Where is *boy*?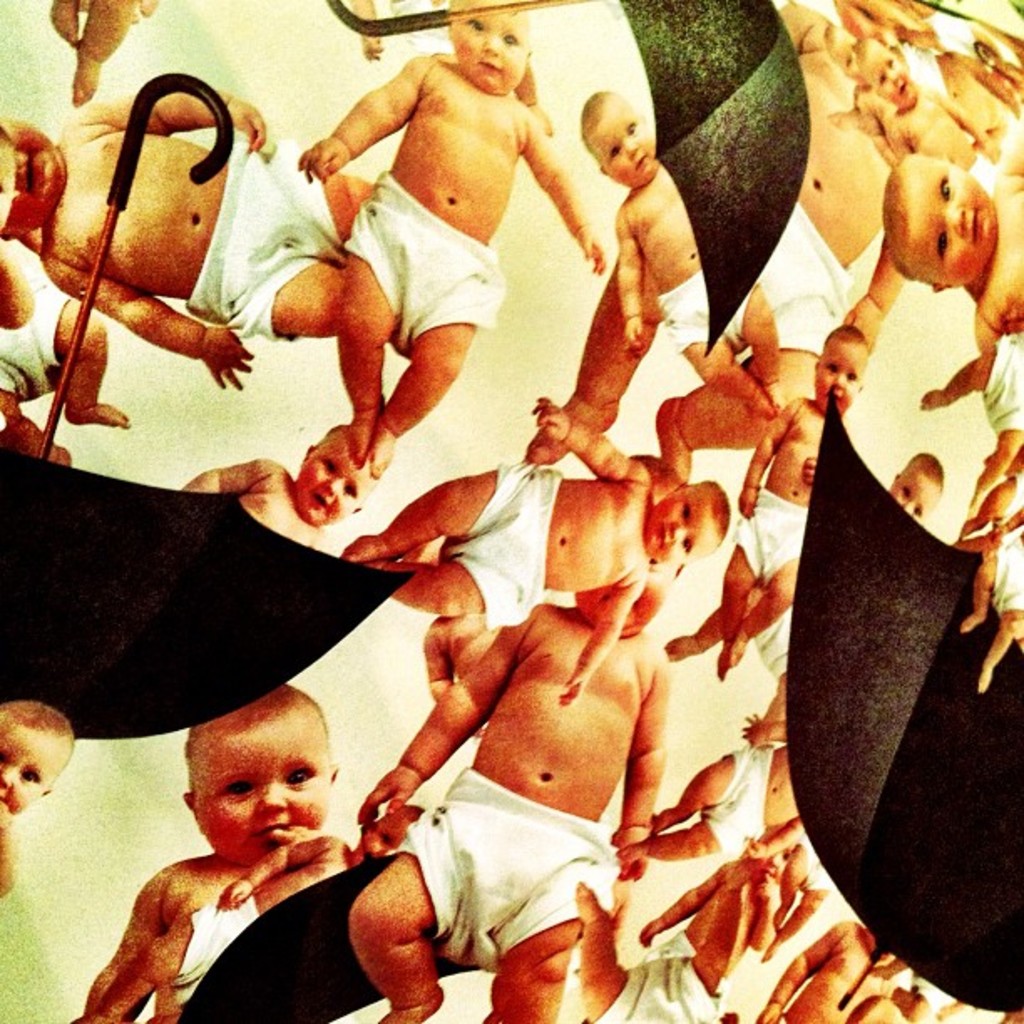
bbox=[847, 33, 1002, 202].
